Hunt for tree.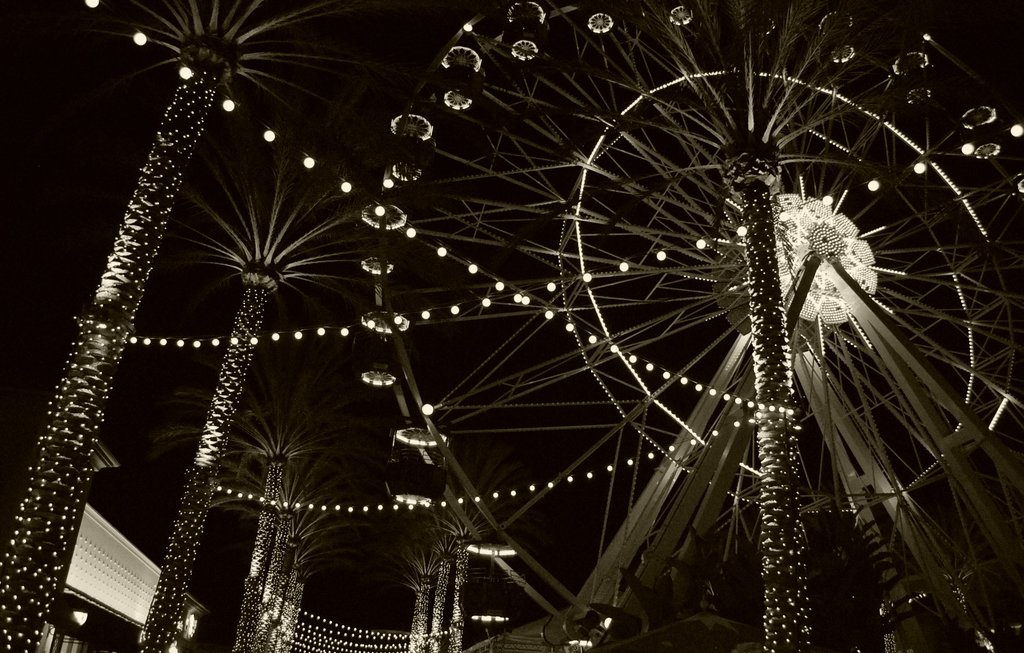
Hunted down at box(266, 518, 333, 652).
